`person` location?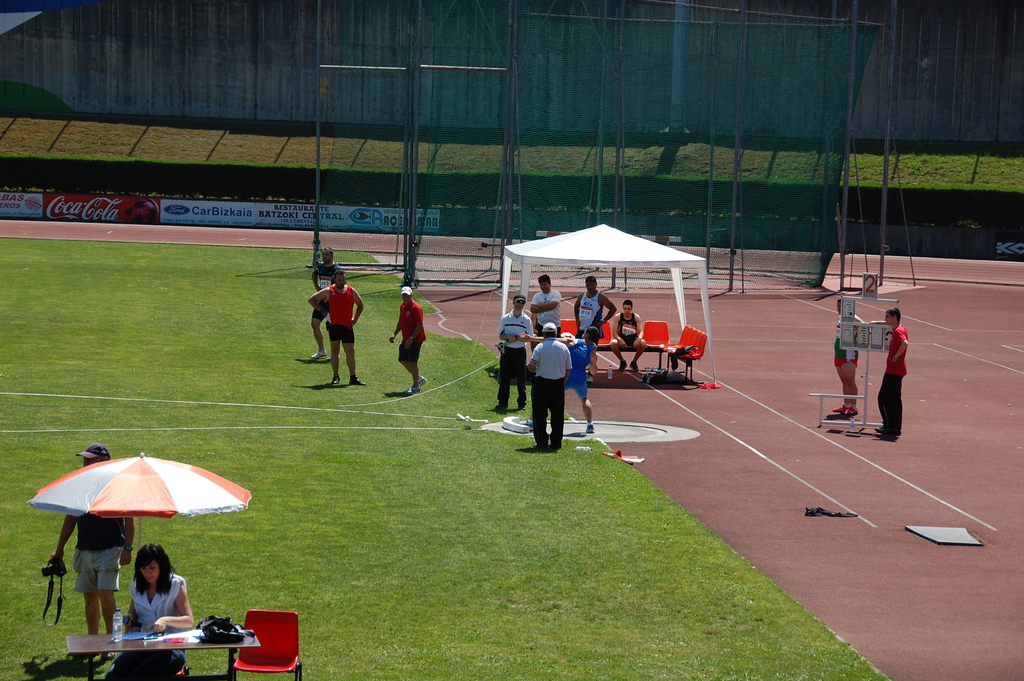
[x1=532, y1=323, x2=572, y2=452]
